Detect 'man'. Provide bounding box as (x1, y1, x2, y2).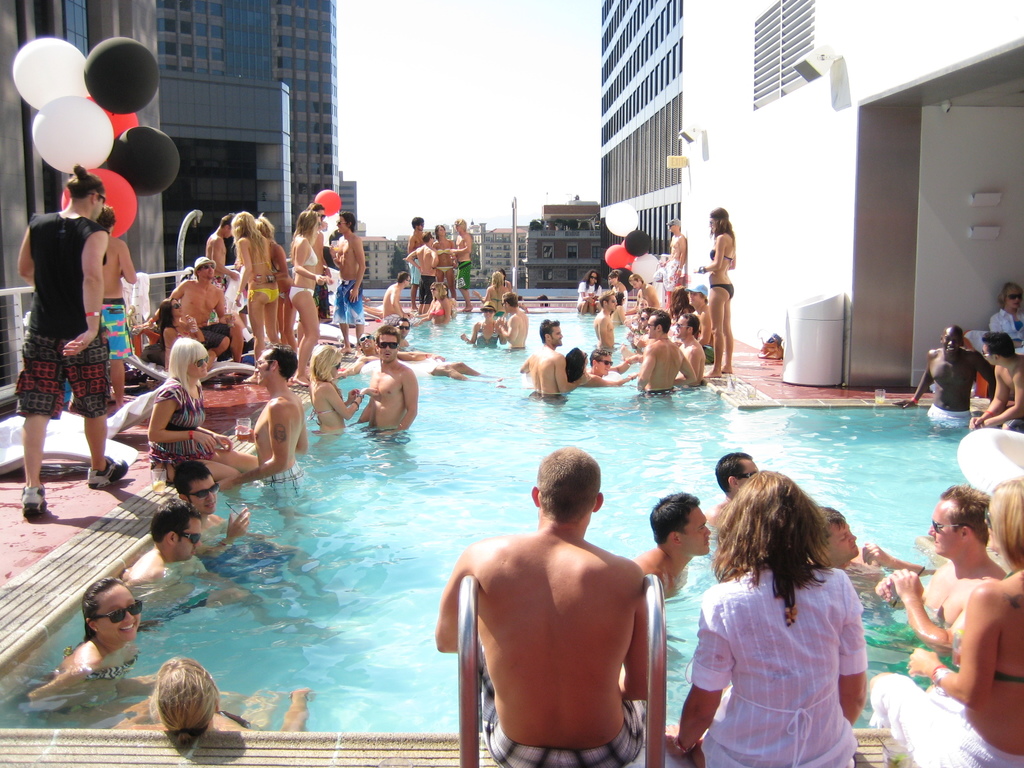
(328, 214, 366, 356).
